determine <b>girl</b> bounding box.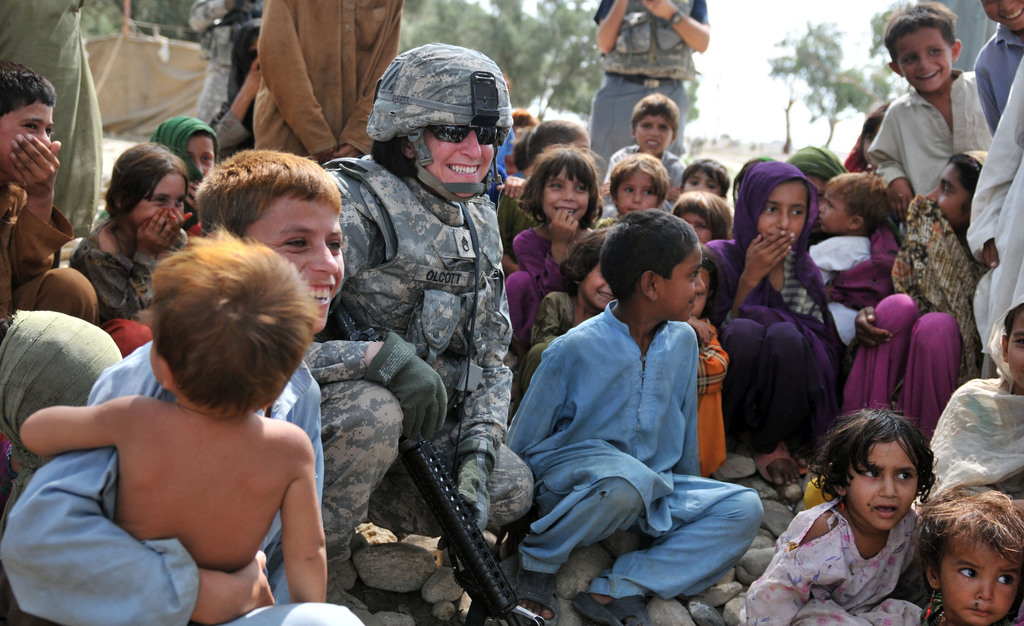
Determined: <bbox>920, 485, 1023, 625</bbox>.
